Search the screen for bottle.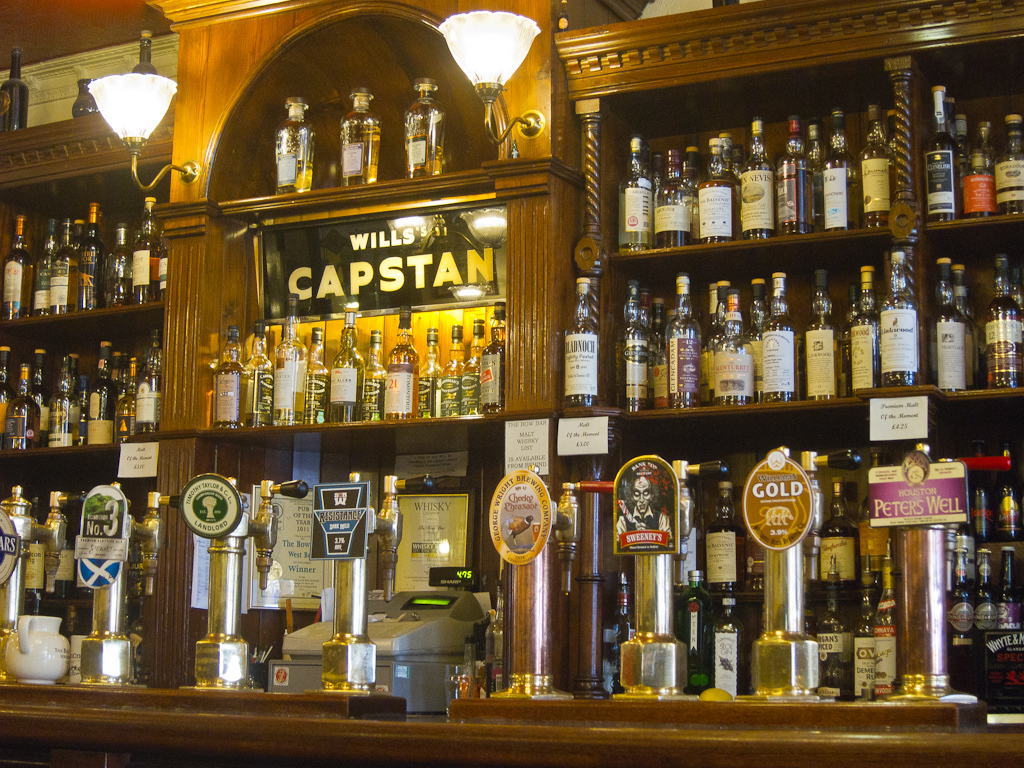
Found at bbox=(306, 325, 329, 422).
